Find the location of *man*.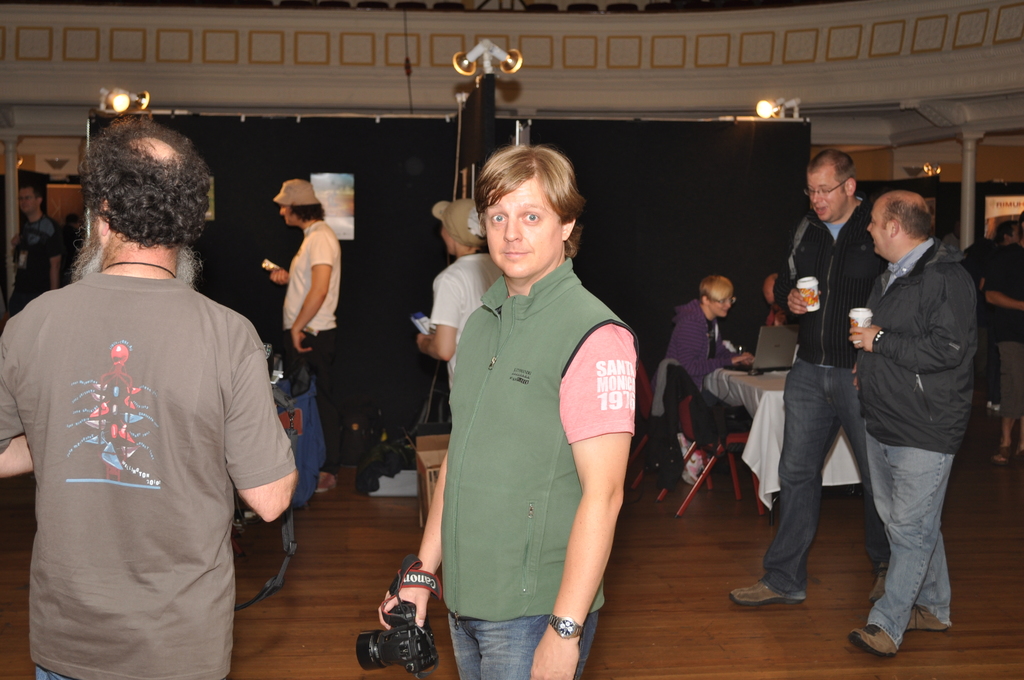
Location: BBox(764, 268, 790, 329).
